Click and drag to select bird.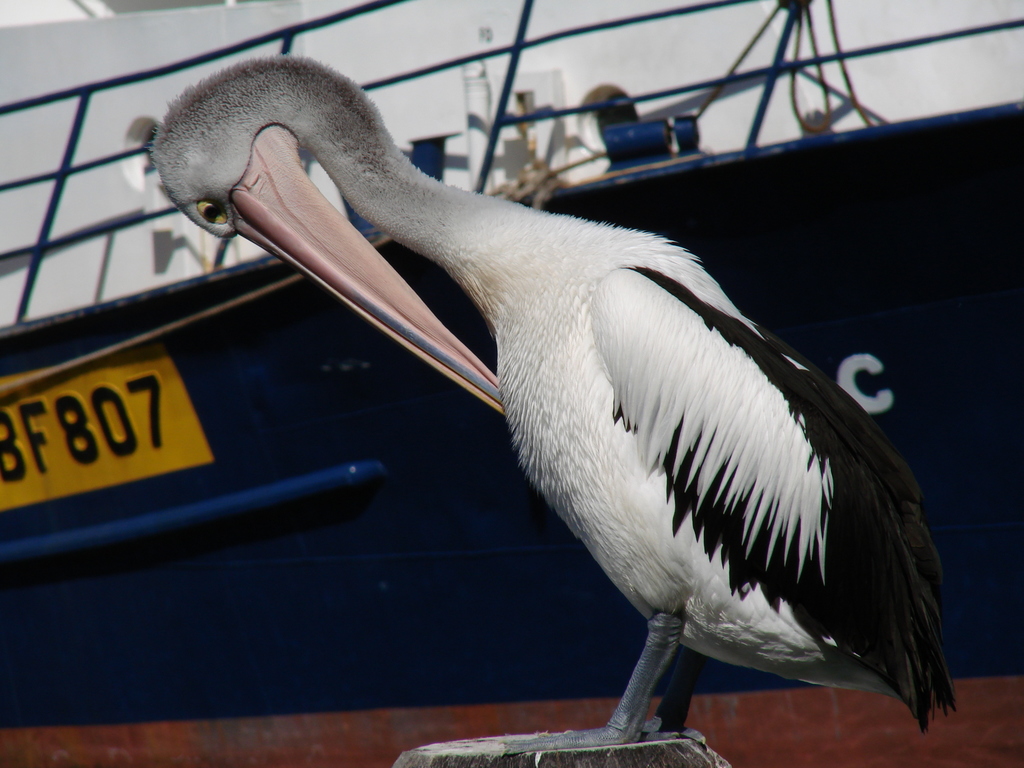
Selection: {"left": 191, "top": 74, "right": 951, "bottom": 767}.
